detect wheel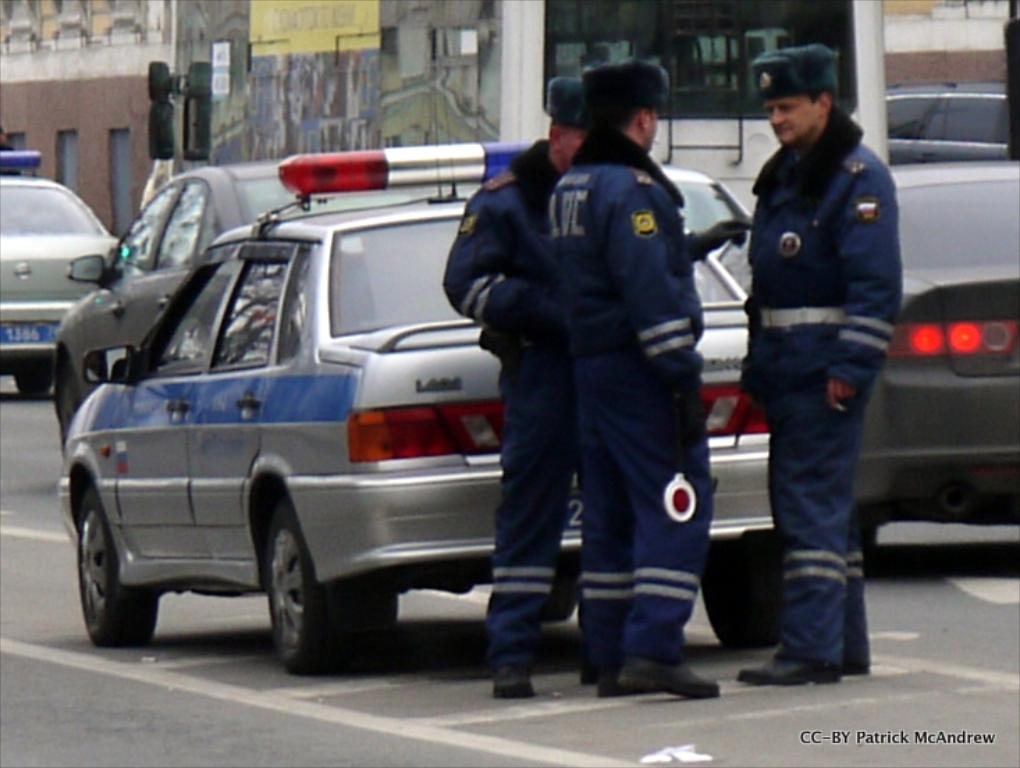
box(61, 358, 88, 440)
